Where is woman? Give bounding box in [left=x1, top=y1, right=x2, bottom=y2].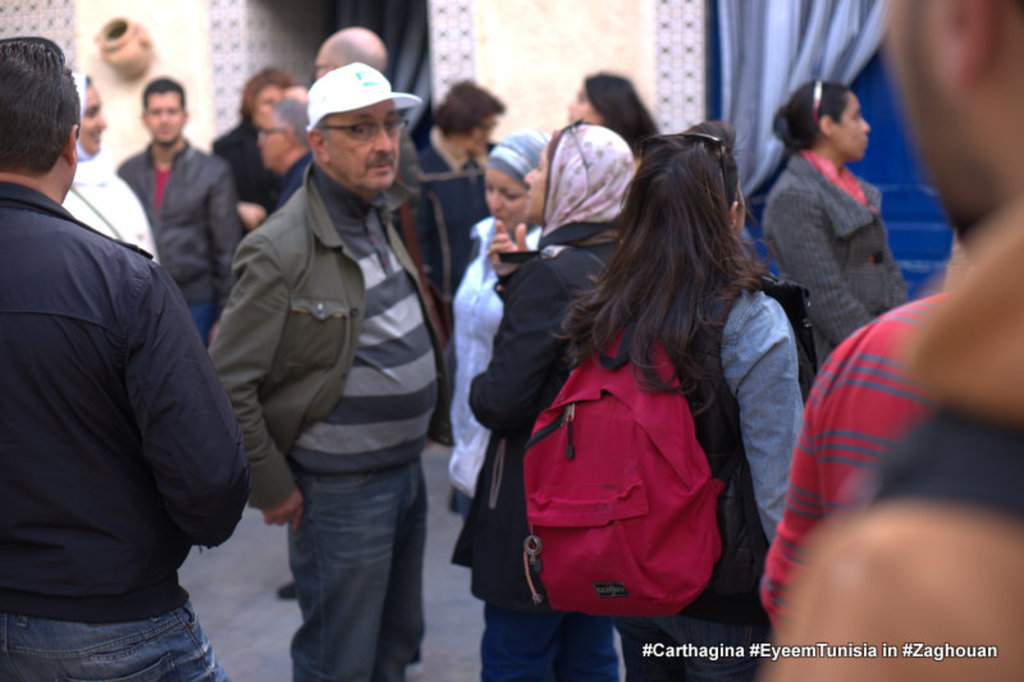
[left=756, top=61, right=923, bottom=389].
